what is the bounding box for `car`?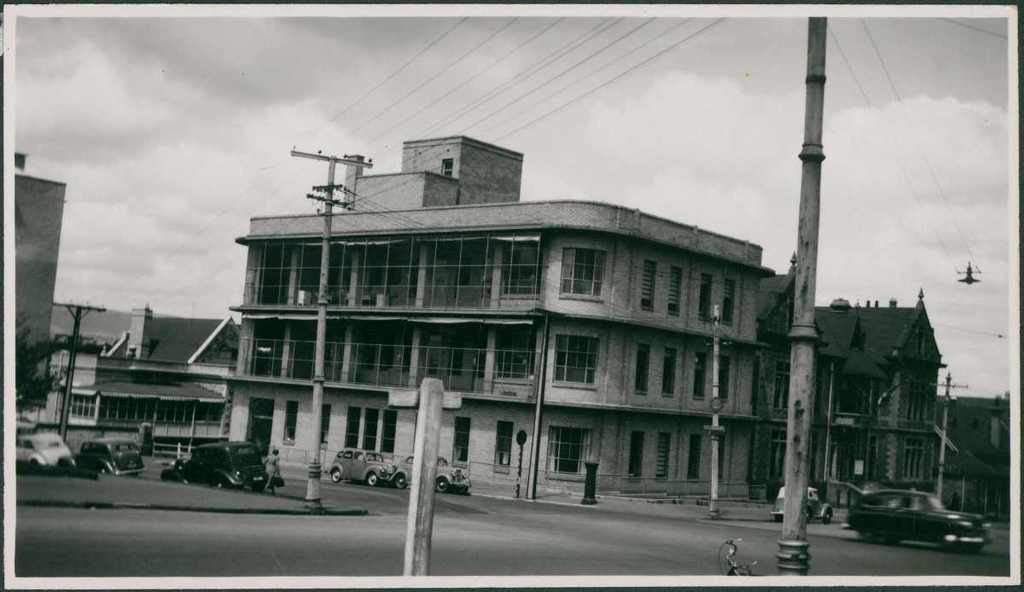
rect(159, 440, 282, 495).
